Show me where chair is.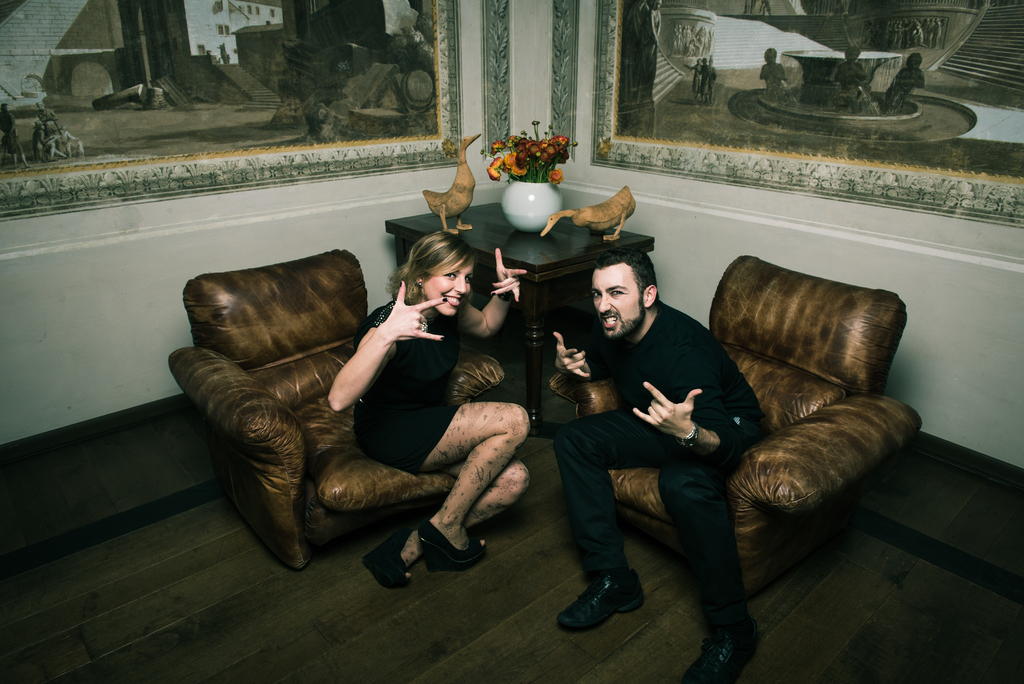
chair is at {"x1": 550, "y1": 252, "x2": 924, "y2": 600}.
